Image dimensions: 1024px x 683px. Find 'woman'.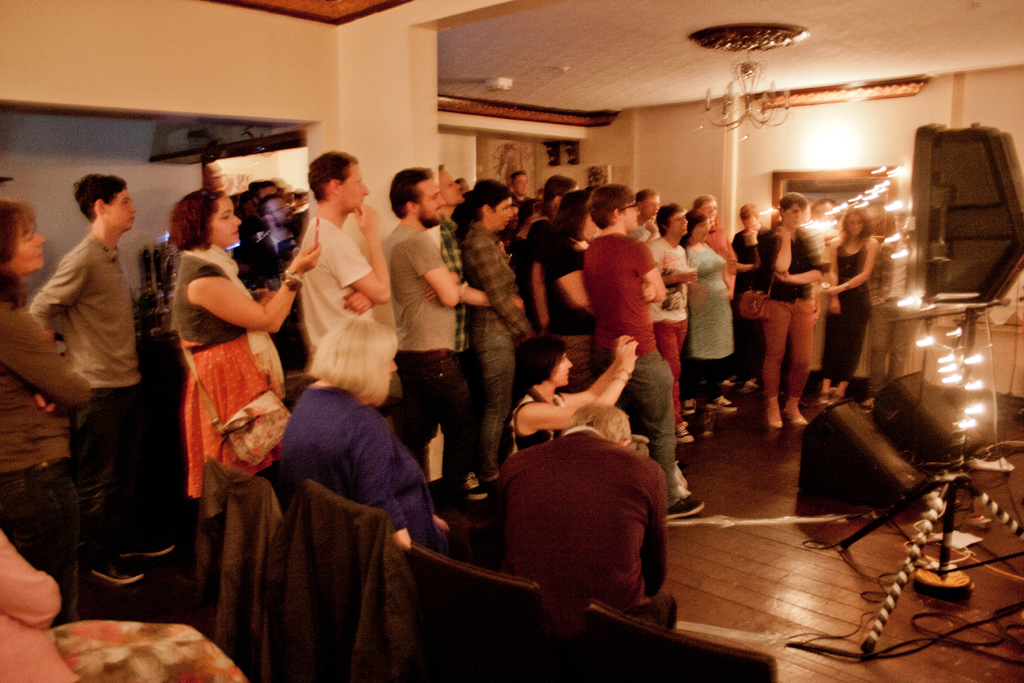
<region>190, 188, 321, 497</region>.
